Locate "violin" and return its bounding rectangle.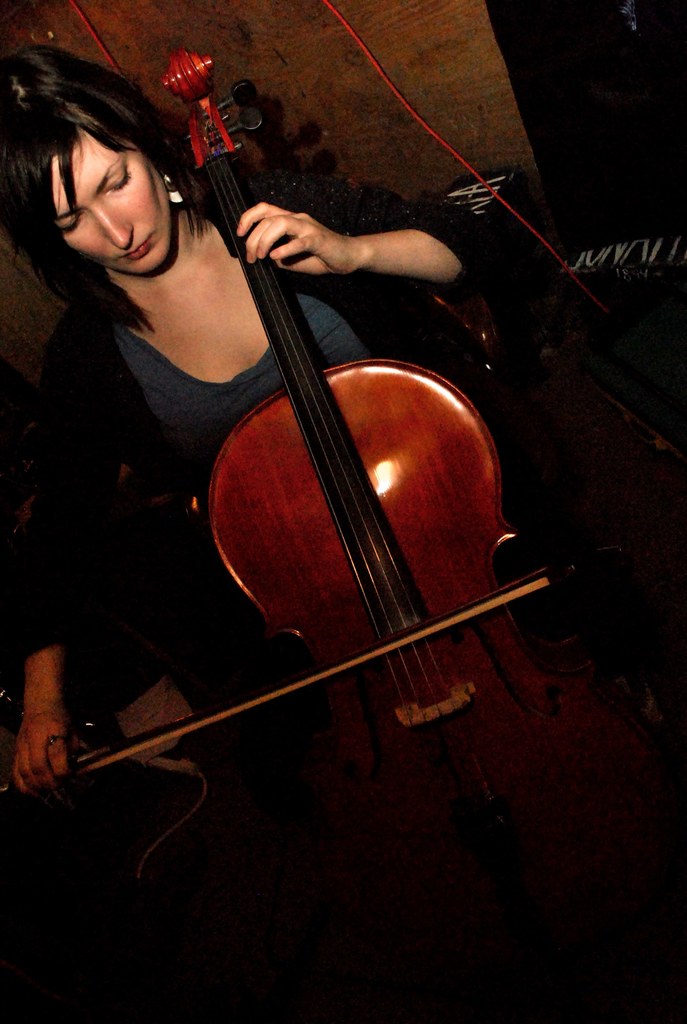
pyautogui.locateOnScreen(0, 45, 589, 883).
